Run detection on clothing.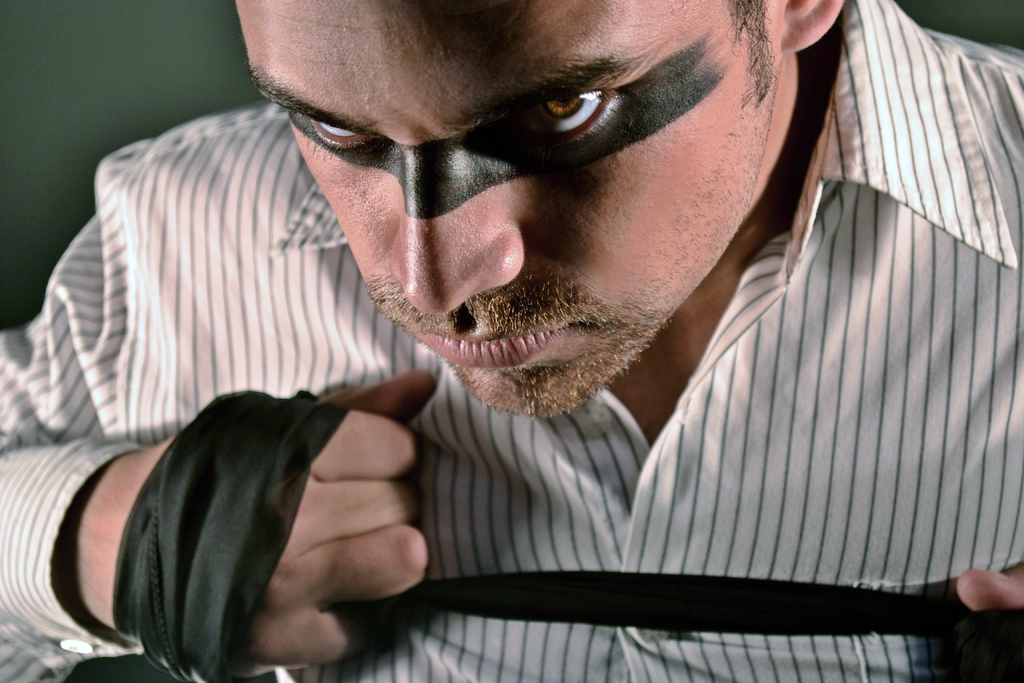
Result: box(0, 0, 1023, 682).
